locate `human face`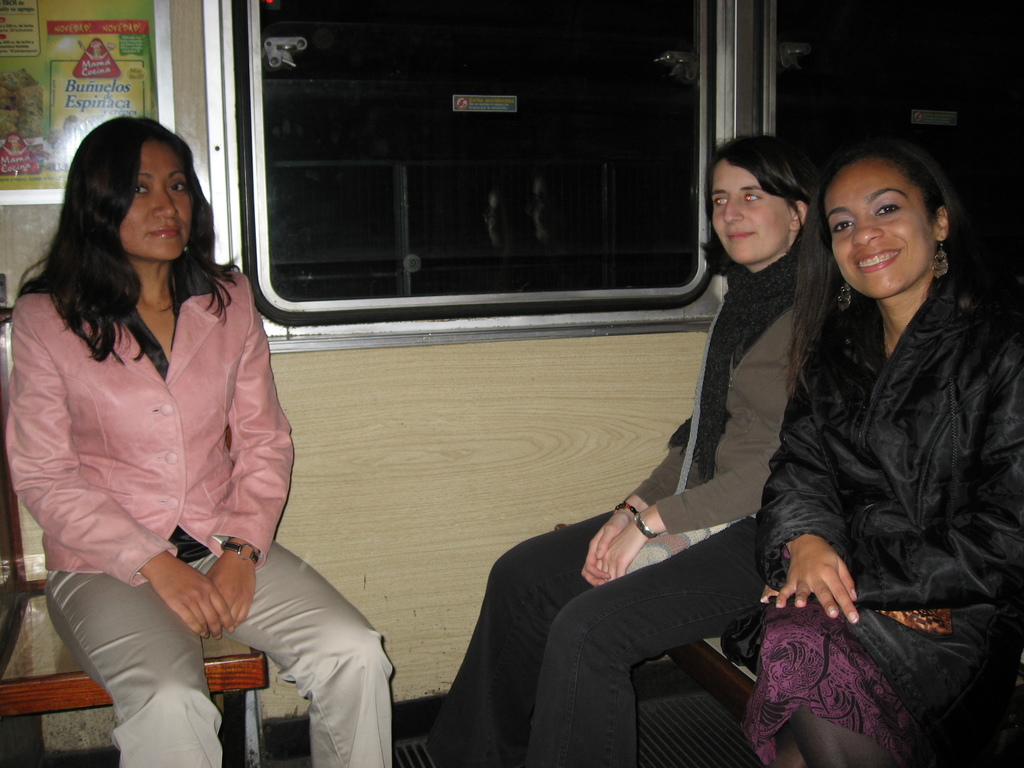
123,136,194,258
